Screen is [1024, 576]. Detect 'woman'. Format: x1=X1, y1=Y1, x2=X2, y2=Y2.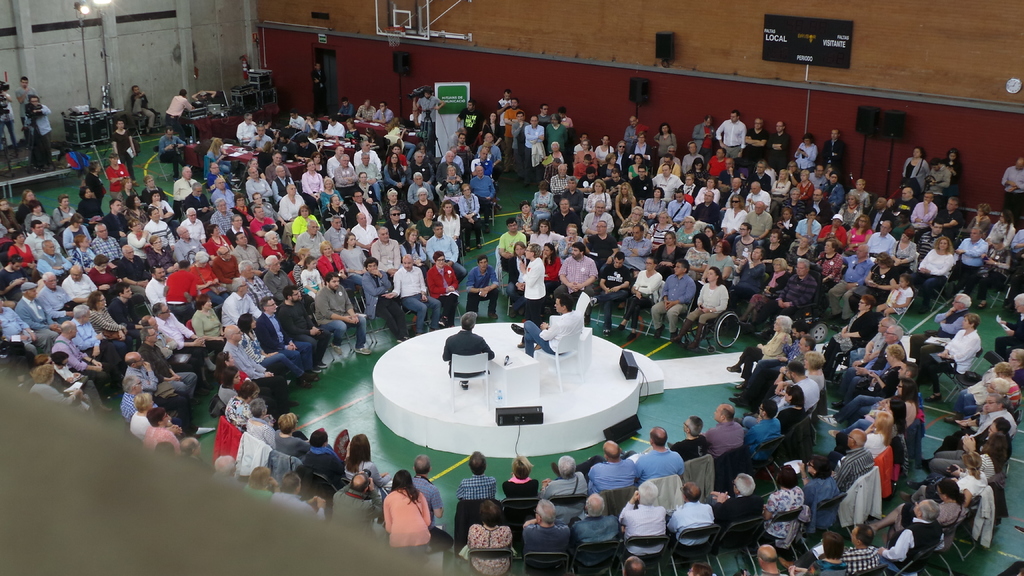
x1=791, y1=454, x2=841, y2=529.
